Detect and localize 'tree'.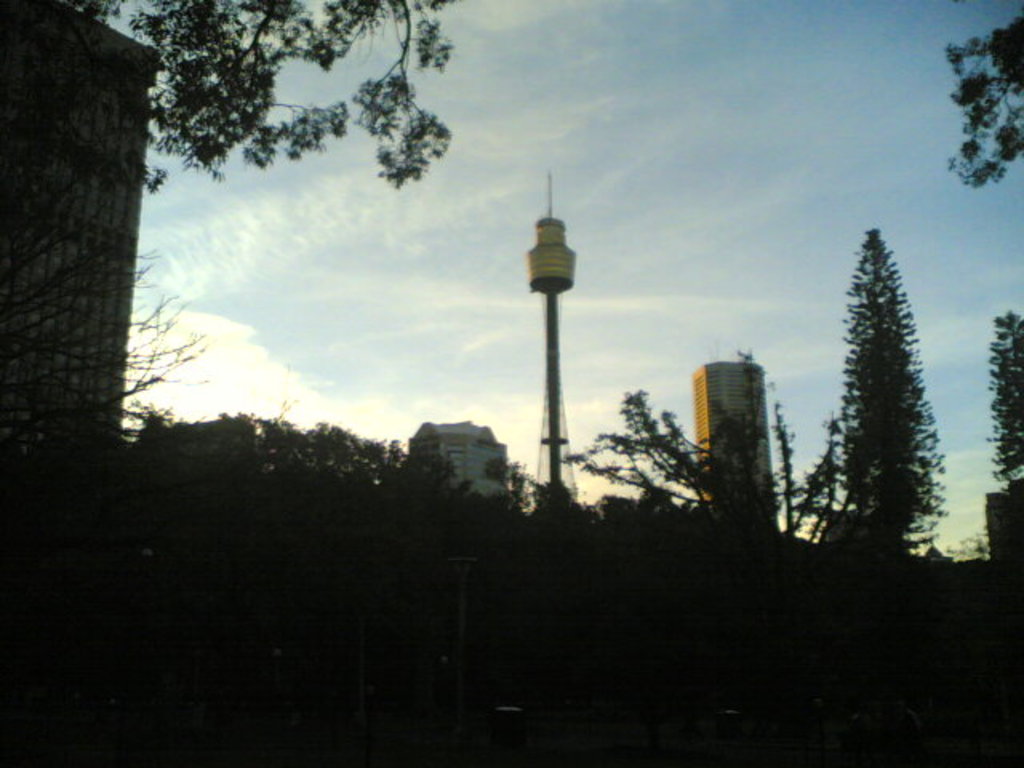
Localized at (x1=253, y1=422, x2=398, y2=552).
